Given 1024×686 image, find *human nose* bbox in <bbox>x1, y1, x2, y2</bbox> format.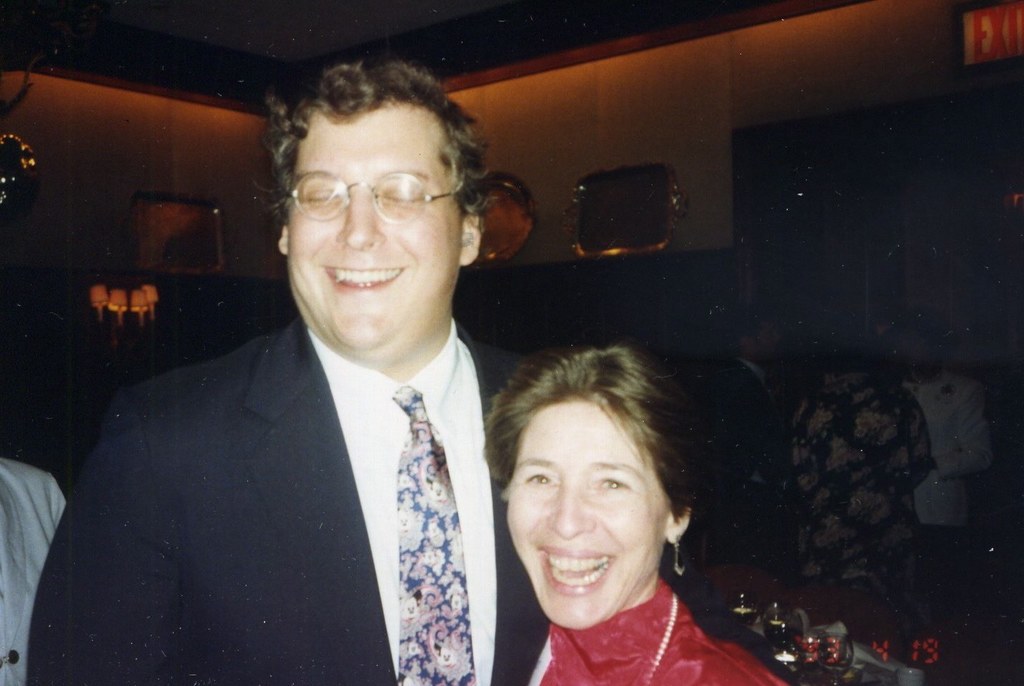
<bbox>338, 183, 385, 253</bbox>.
